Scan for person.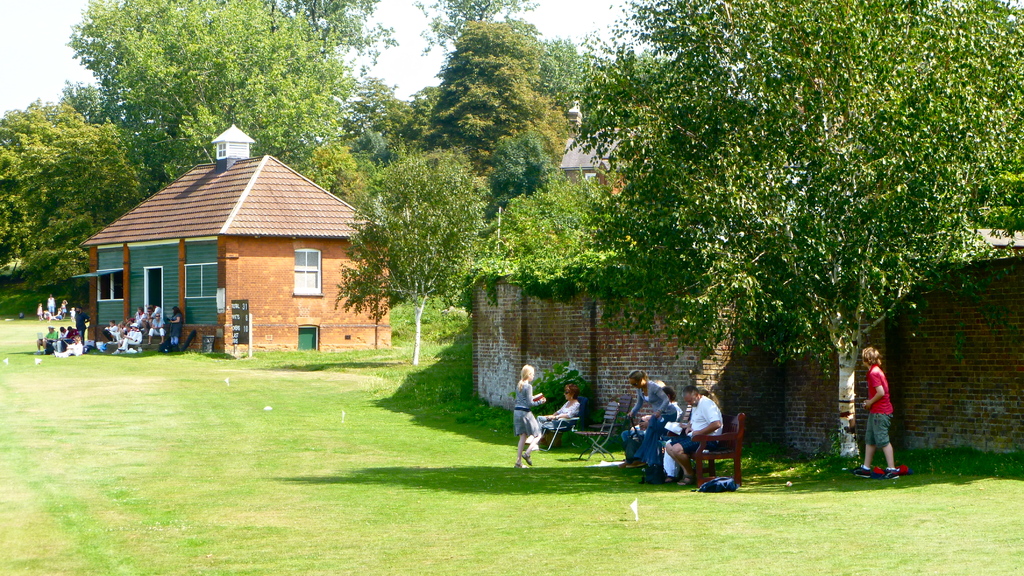
Scan result: left=858, top=328, right=911, bottom=476.
